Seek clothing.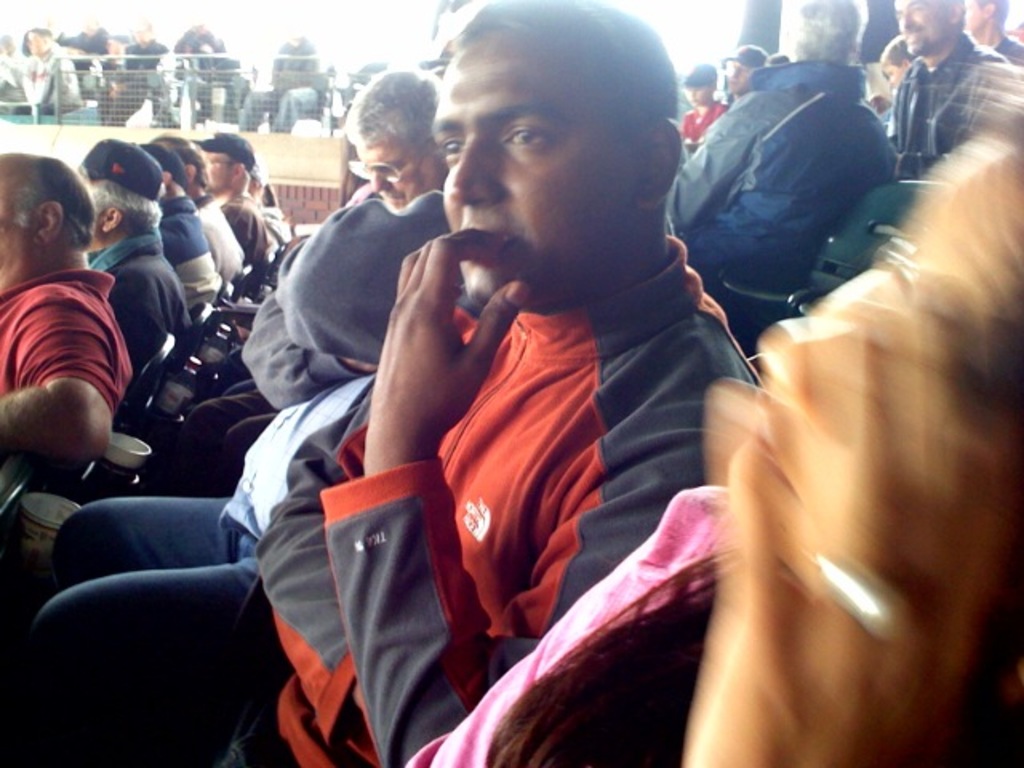
region(995, 35, 1022, 69).
